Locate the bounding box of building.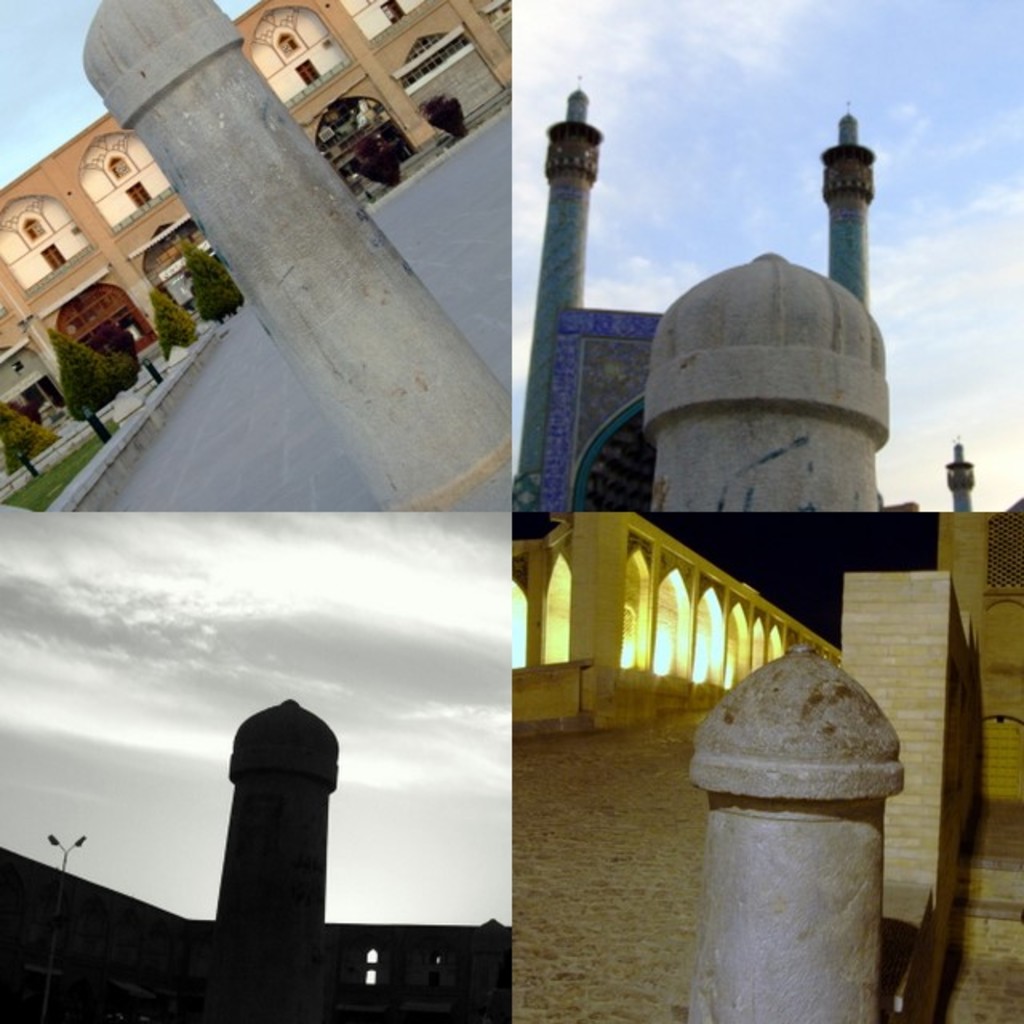
Bounding box: 514/93/973/515.
